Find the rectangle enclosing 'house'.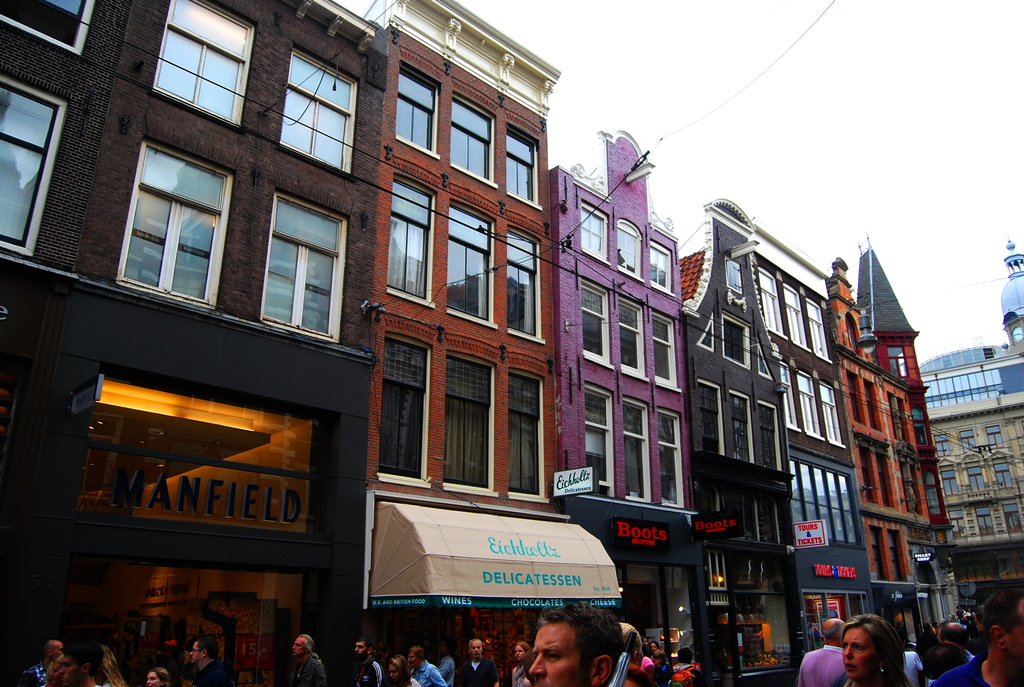
x1=742, y1=219, x2=881, y2=654.
